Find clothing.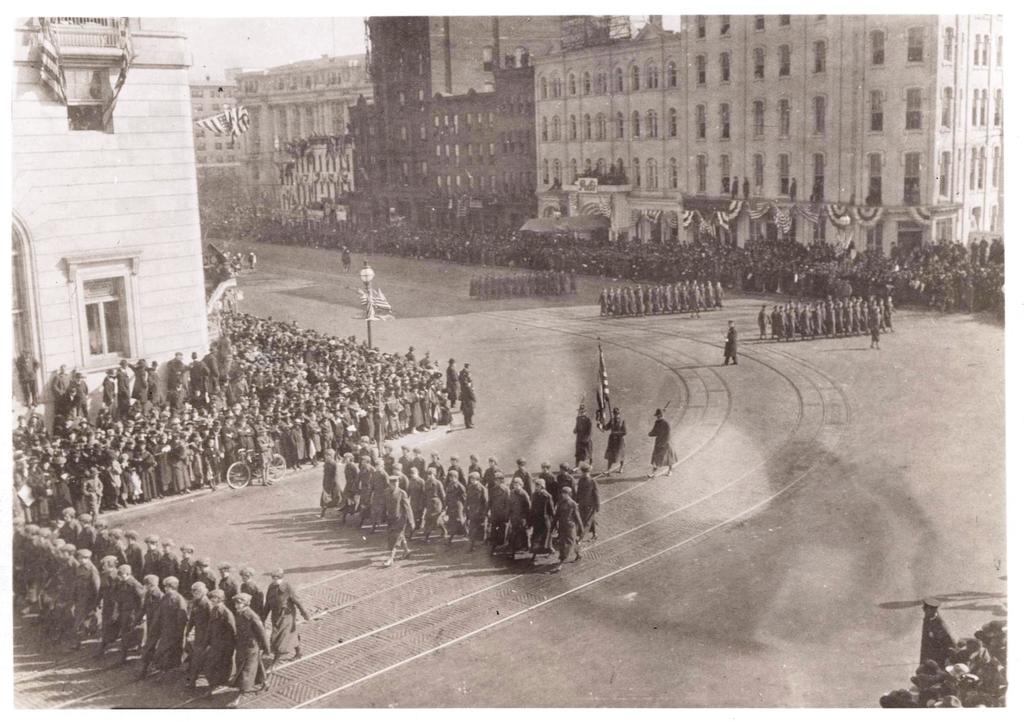
(83,530,93,547).
